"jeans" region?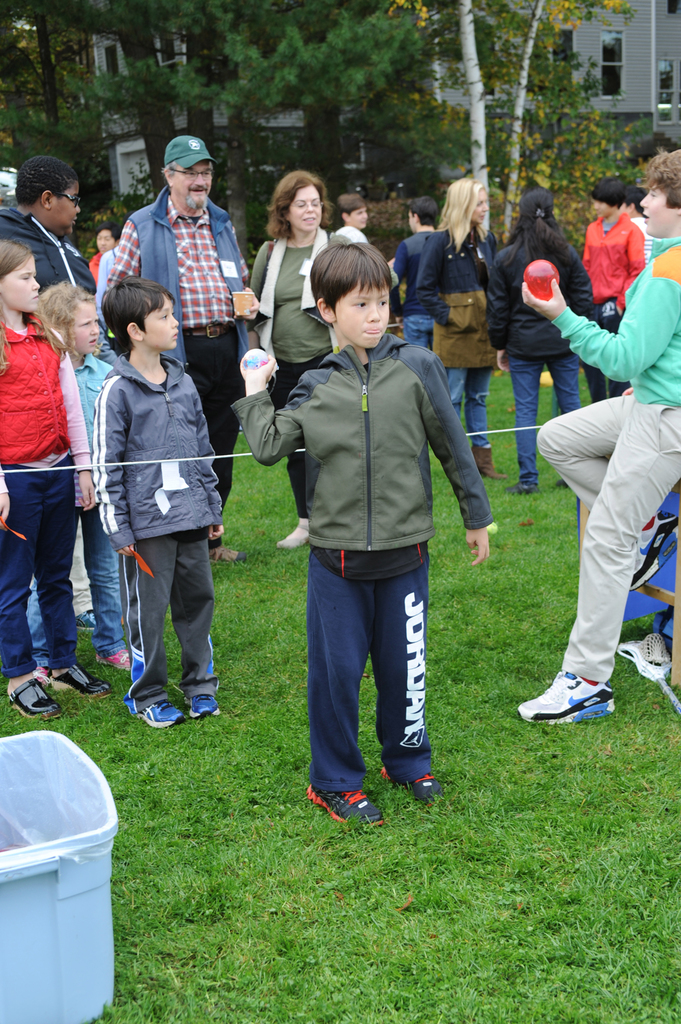
[409, 319, 437, 354]
